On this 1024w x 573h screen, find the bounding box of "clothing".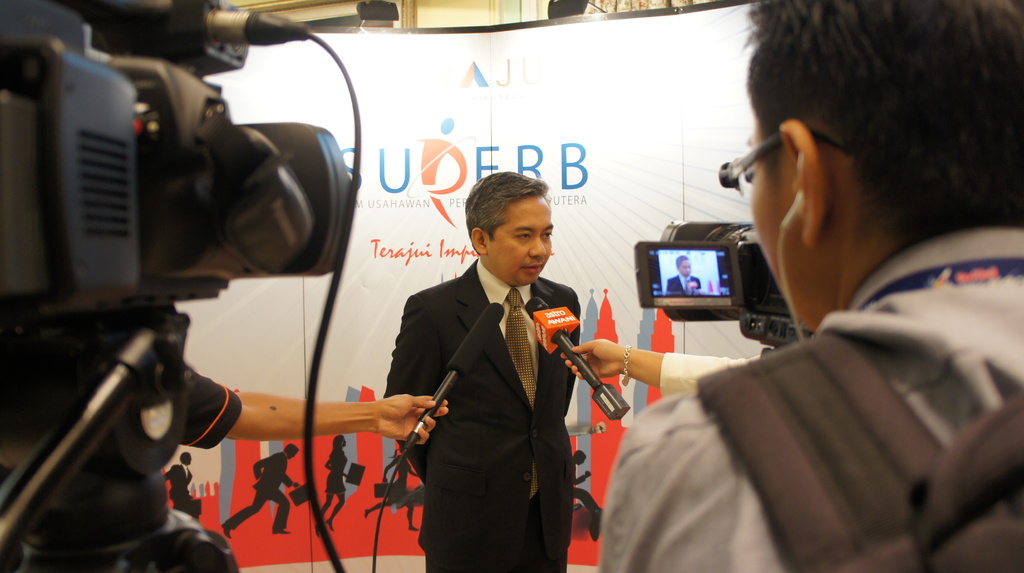
Bounding box: (left=377, top=259, right=572, bottom=569).
